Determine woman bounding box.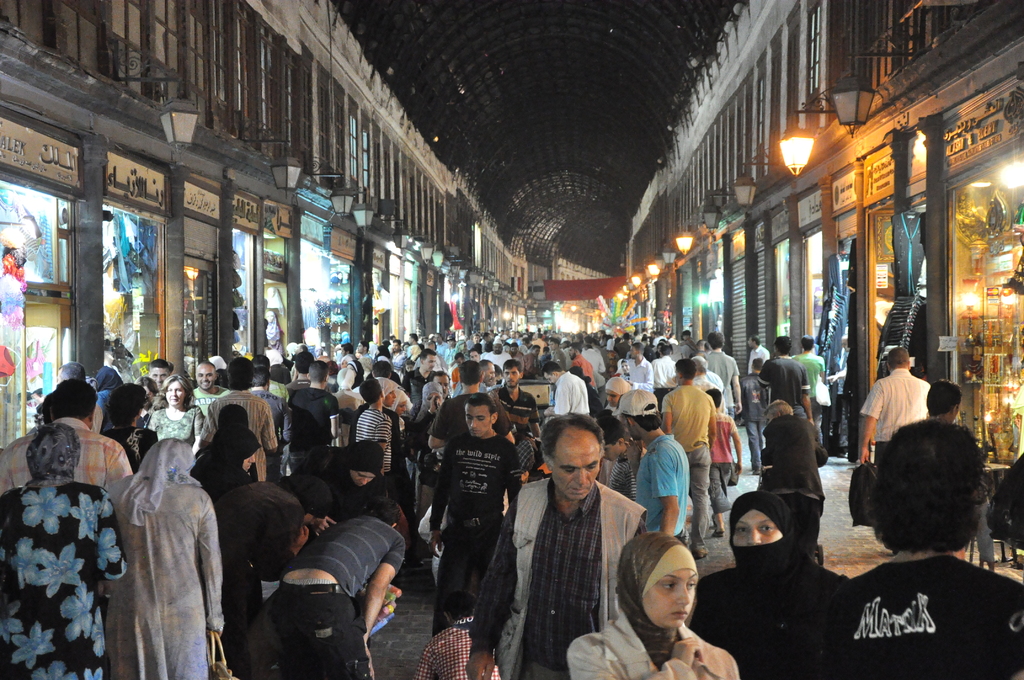
Determined: left=687, top=489, right=849, bottom=662.
